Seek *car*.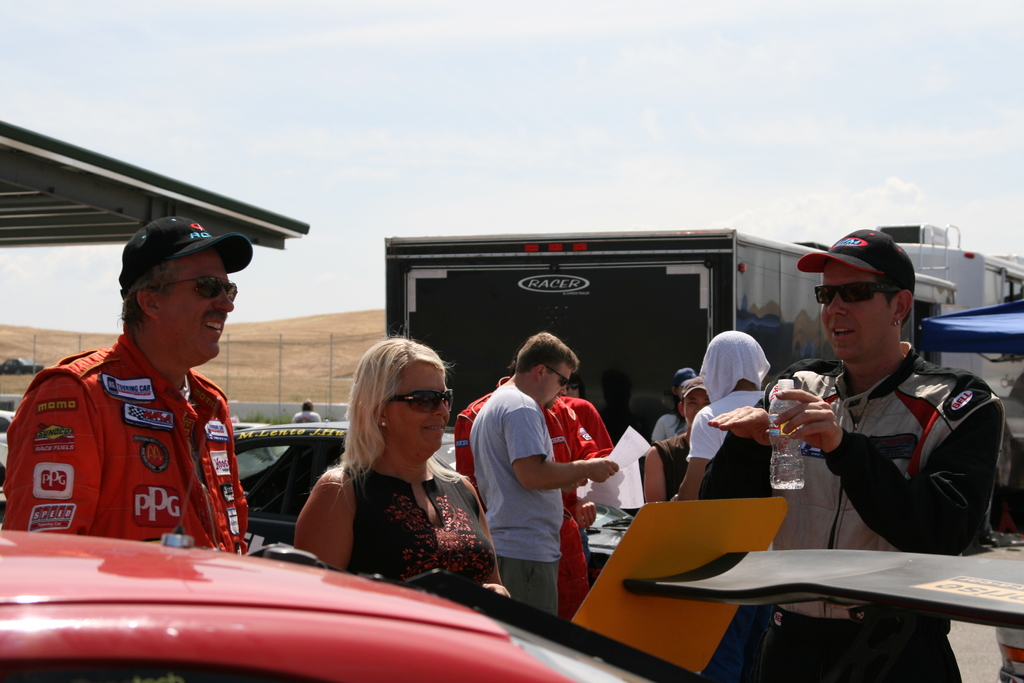
rect(0, 515, 652, 669).
